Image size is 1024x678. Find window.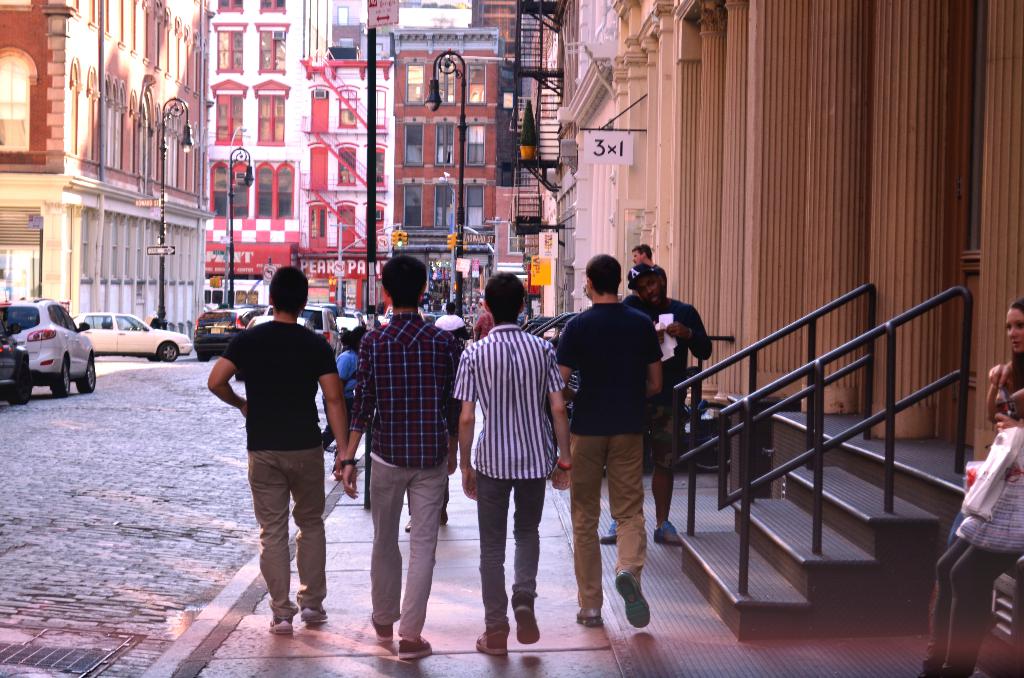
locate(403, 58, 425, 108).
